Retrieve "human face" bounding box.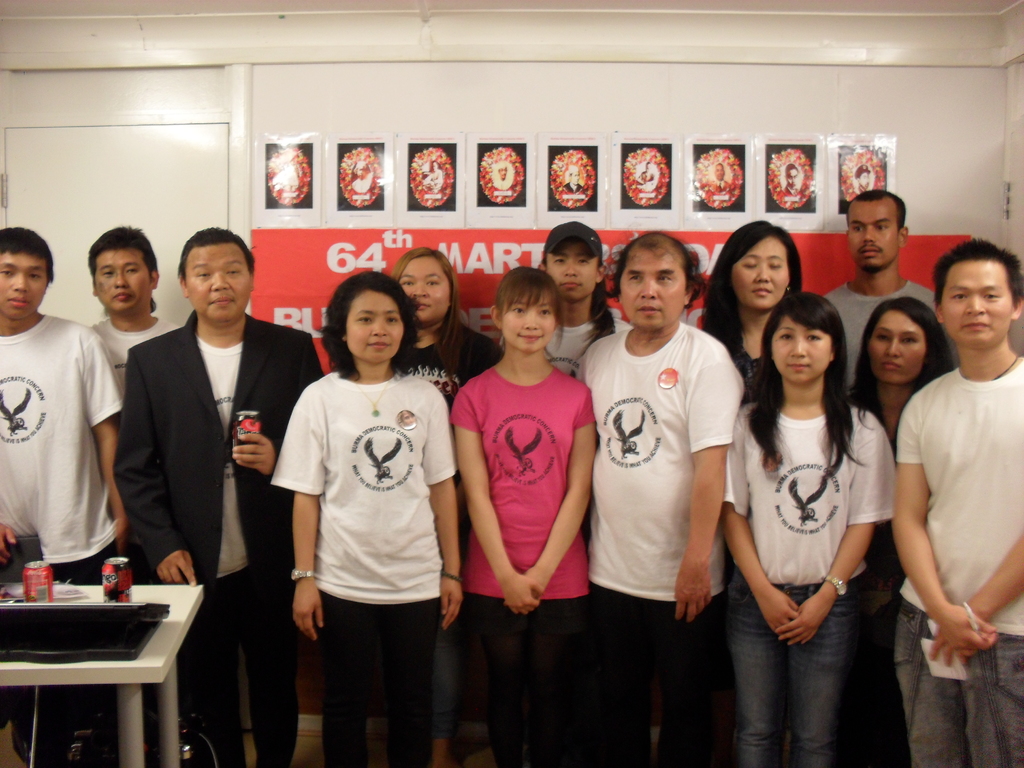
Bounding box: 402/258/448/323.
